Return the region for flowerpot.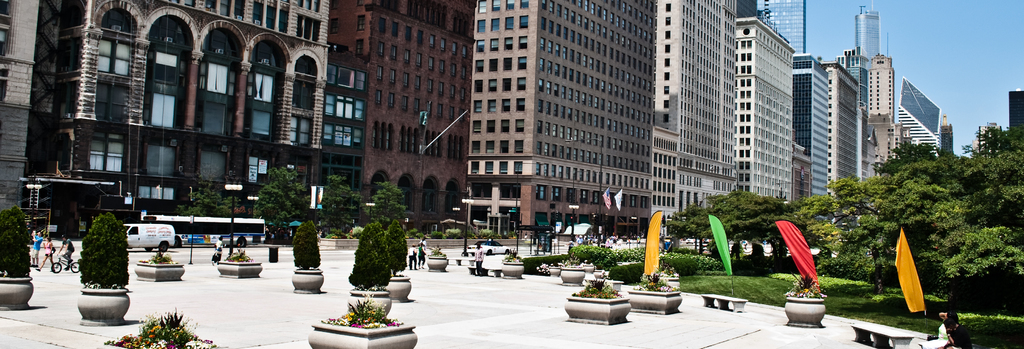
detection(309, 316, 416, 348).
